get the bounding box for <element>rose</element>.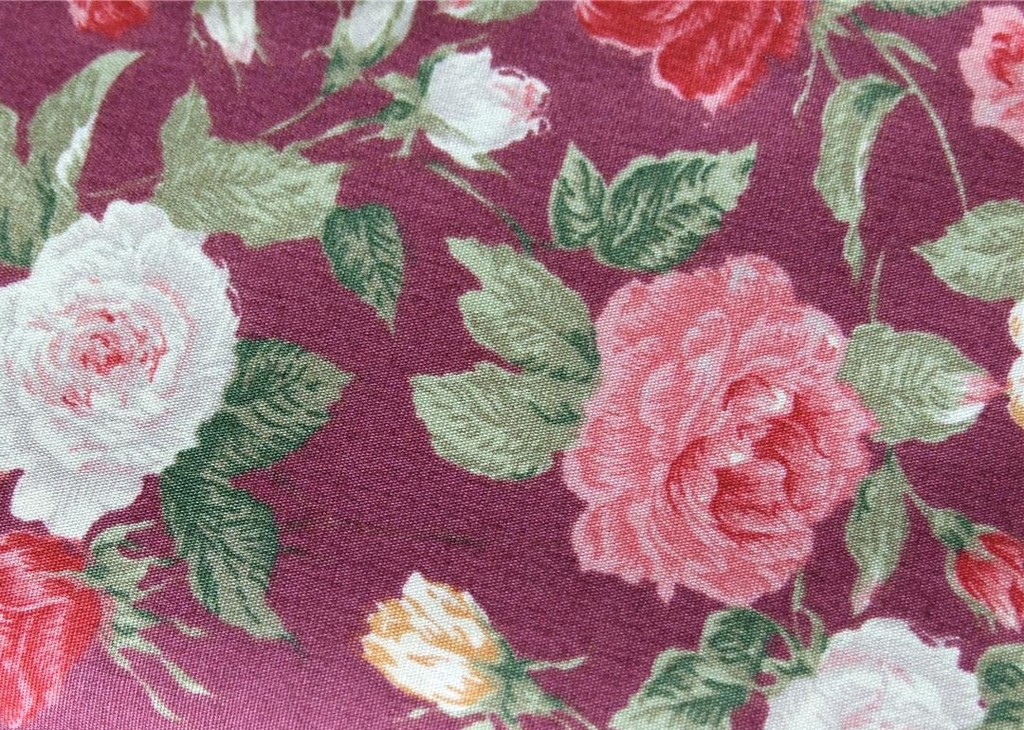
944:525:1023:633.
